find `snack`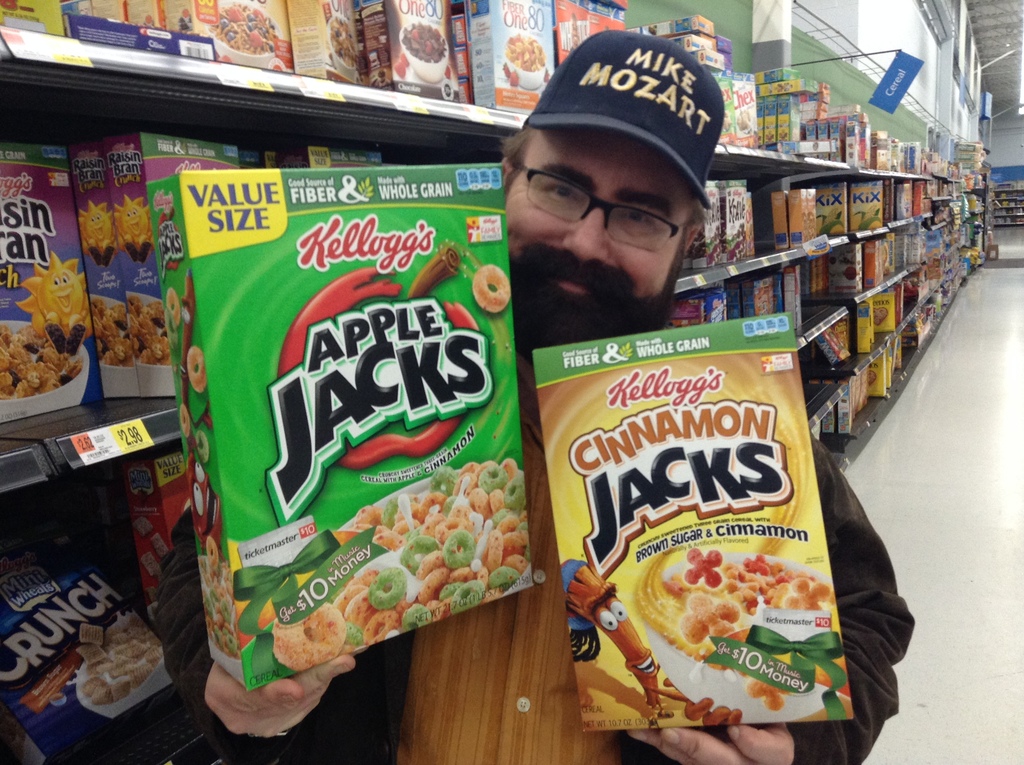
323,8,356,70
